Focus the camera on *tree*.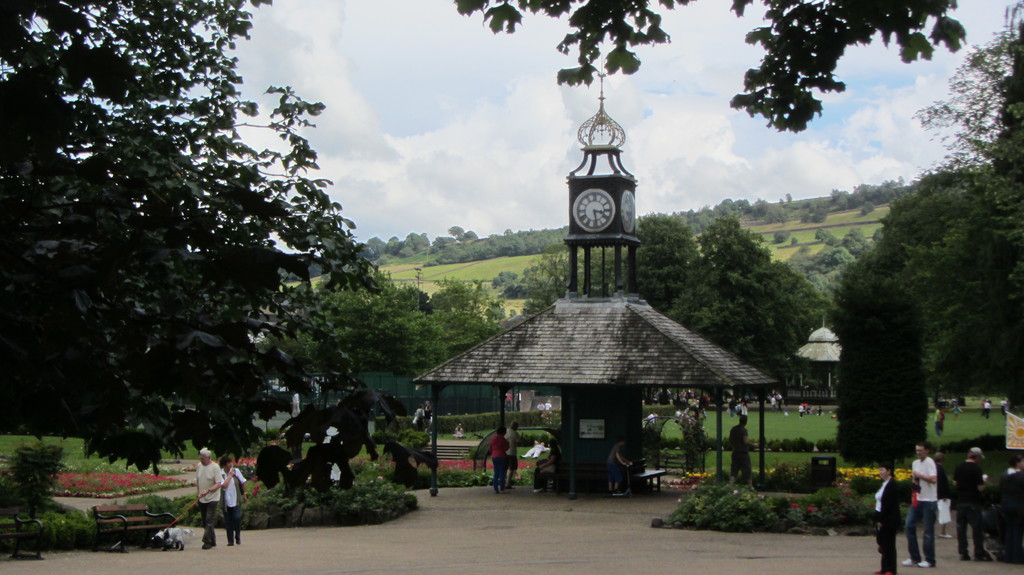
Focus region: (left=832, top=255, right=932, bottom=473).
